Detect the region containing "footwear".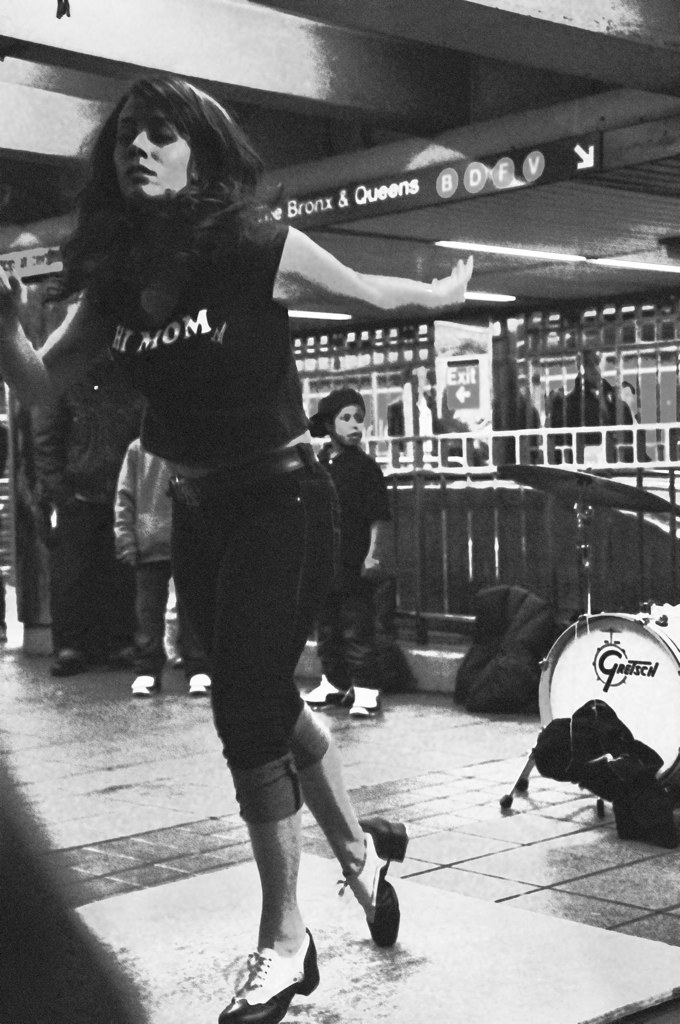
231/939/321/1013.
